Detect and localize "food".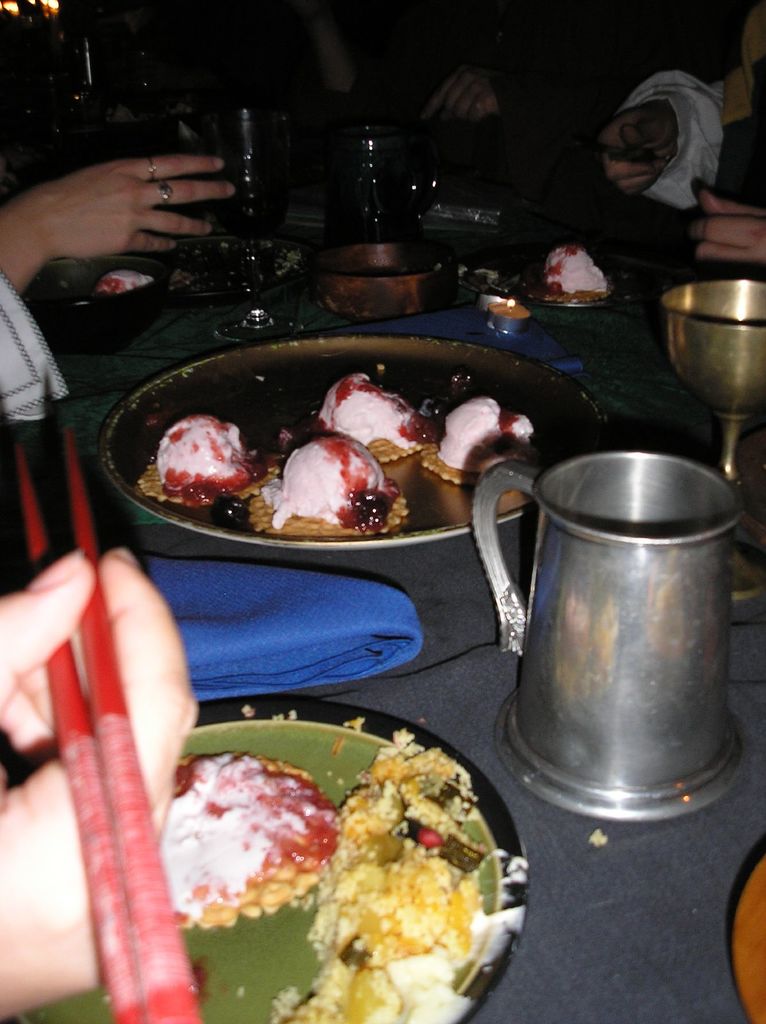
Localized at (left=246, top=438, right=407, bottom=537).
